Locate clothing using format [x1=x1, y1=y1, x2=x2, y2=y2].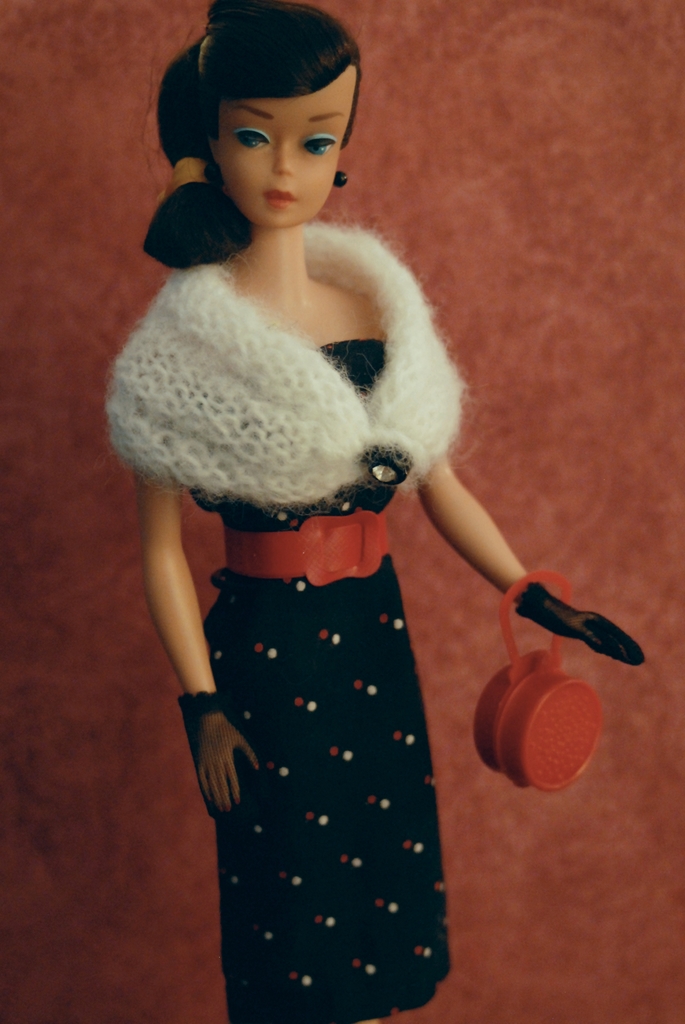
[x1=139, y1=236, x2=530, y2=988].
